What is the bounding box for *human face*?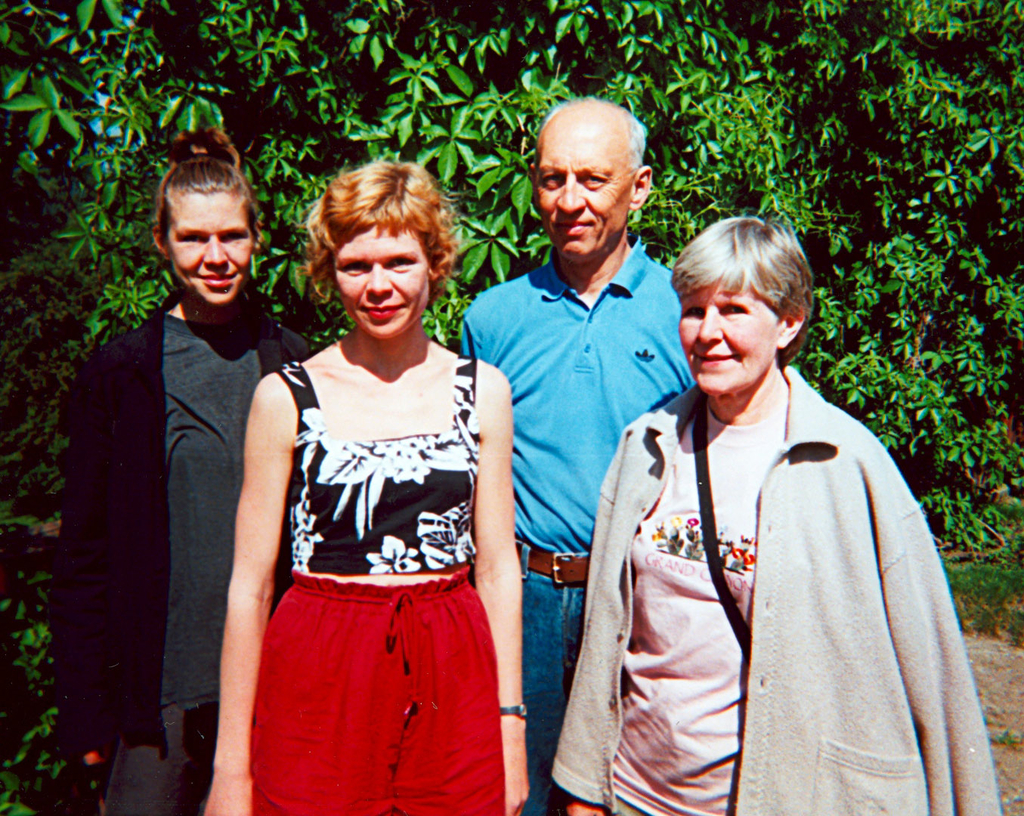
select_region(531, 105, 632, 262).
